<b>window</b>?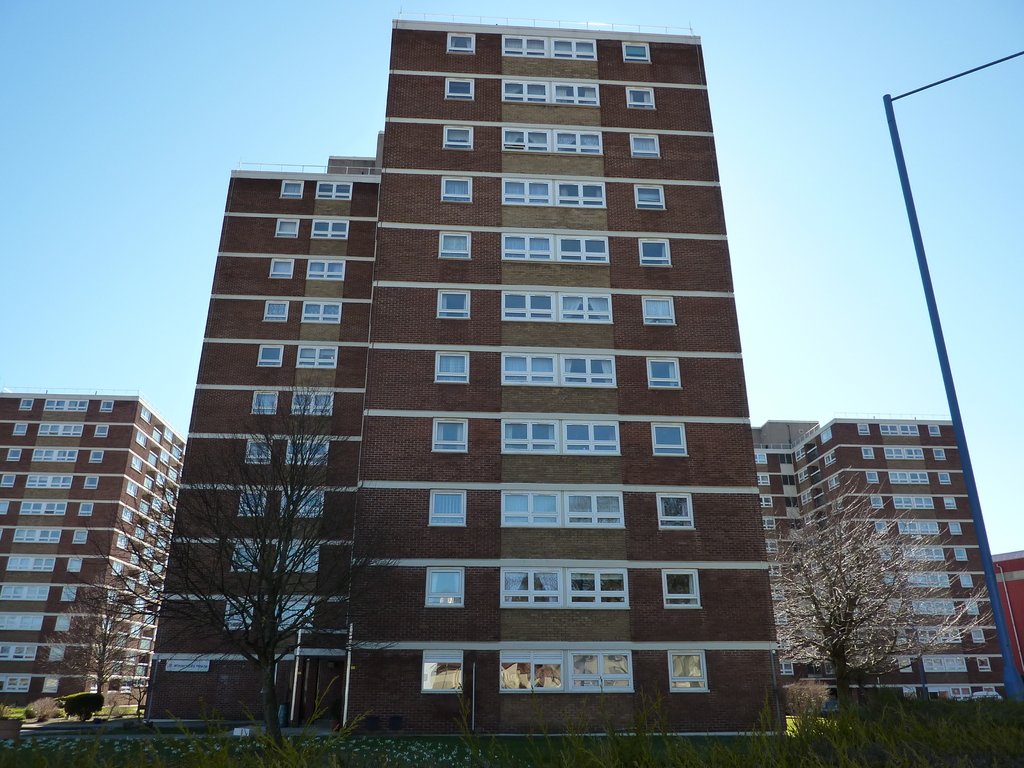
[822, 429, 831, 442]
